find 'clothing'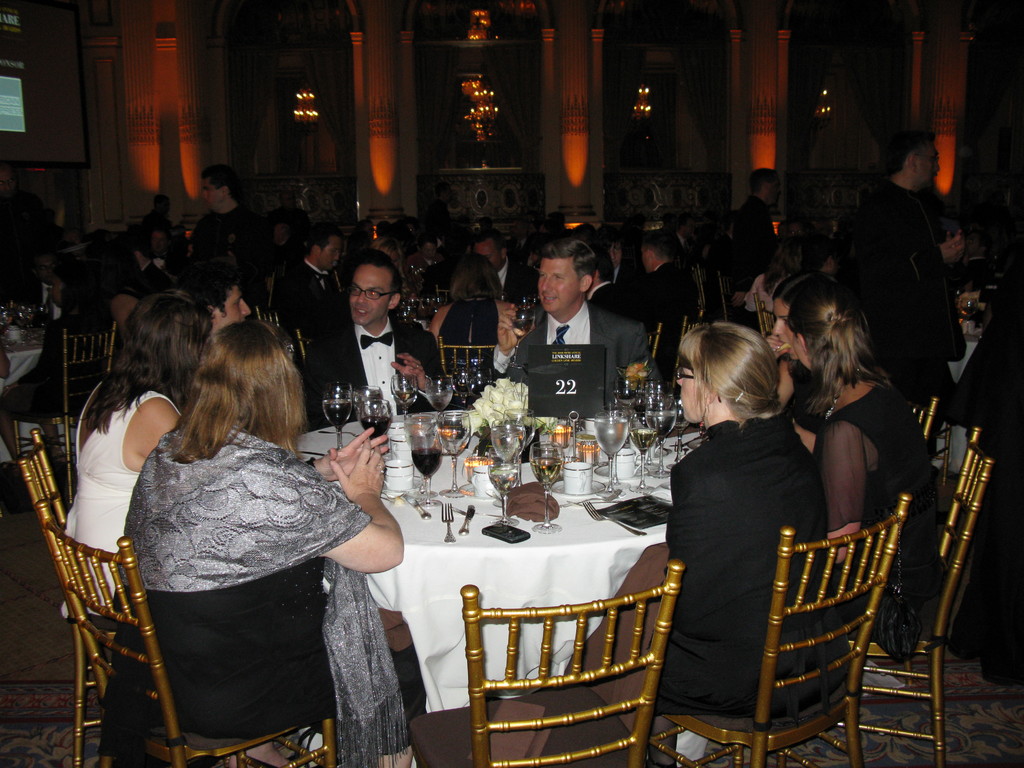
select_region(648, 365, 849, 728)
